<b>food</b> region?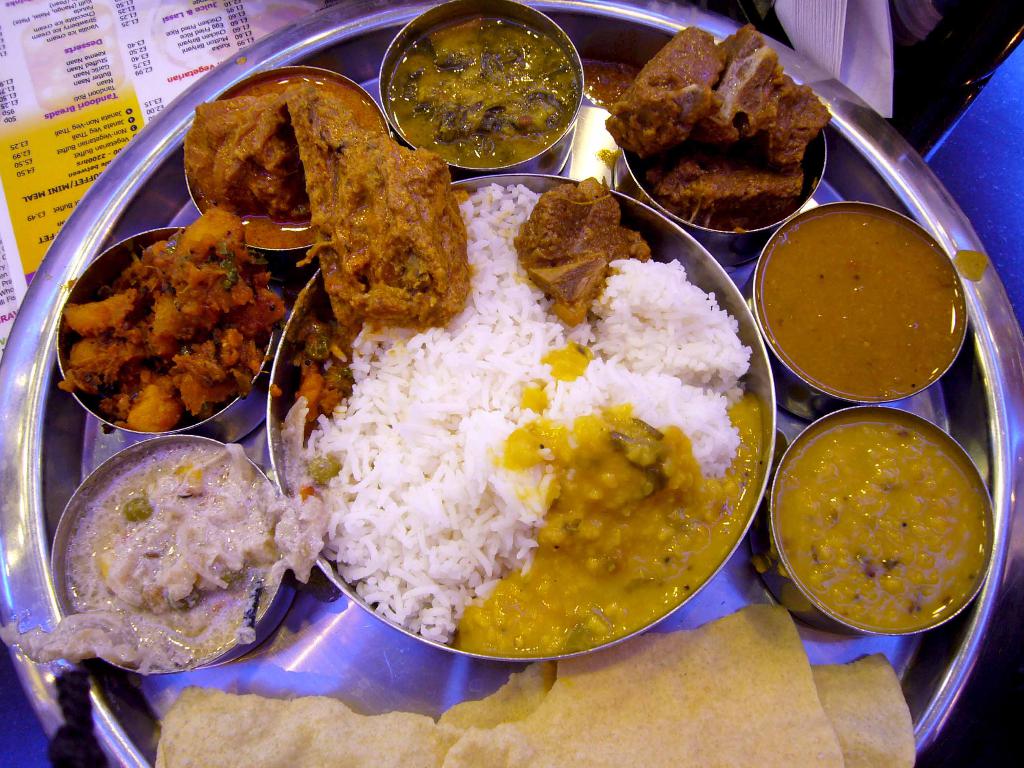
bbox=[391, 13, 579, 166]
